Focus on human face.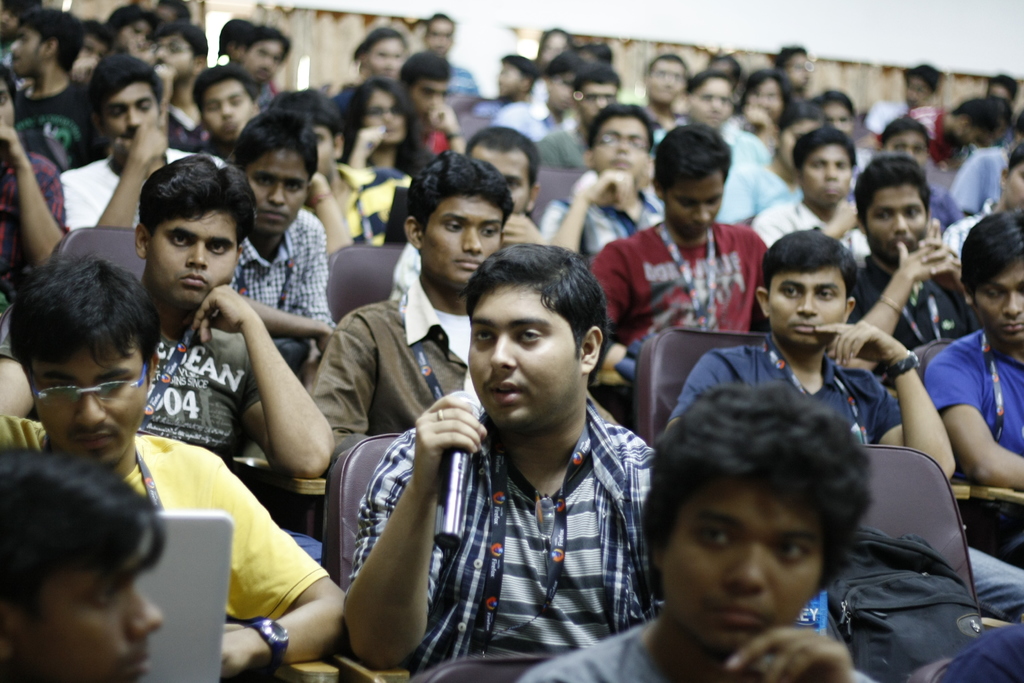
Focused at 543/36/559/66.
